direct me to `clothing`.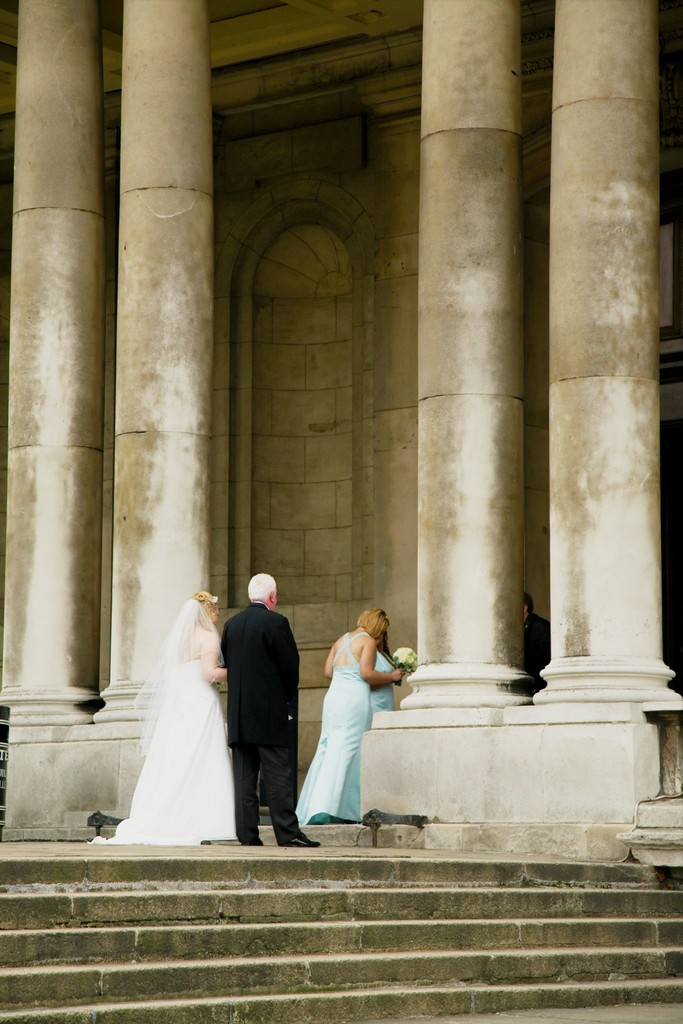
Direction: 85 599 238 845.
